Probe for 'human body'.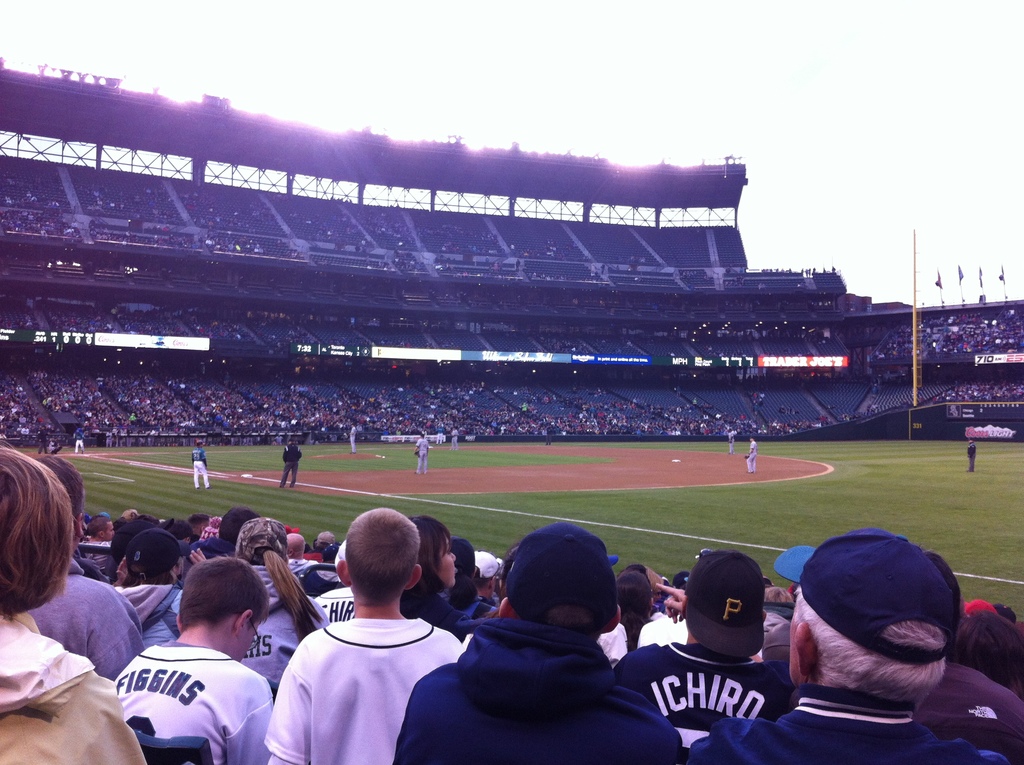
Probe result: BBox(276, 446, 303, 487).
